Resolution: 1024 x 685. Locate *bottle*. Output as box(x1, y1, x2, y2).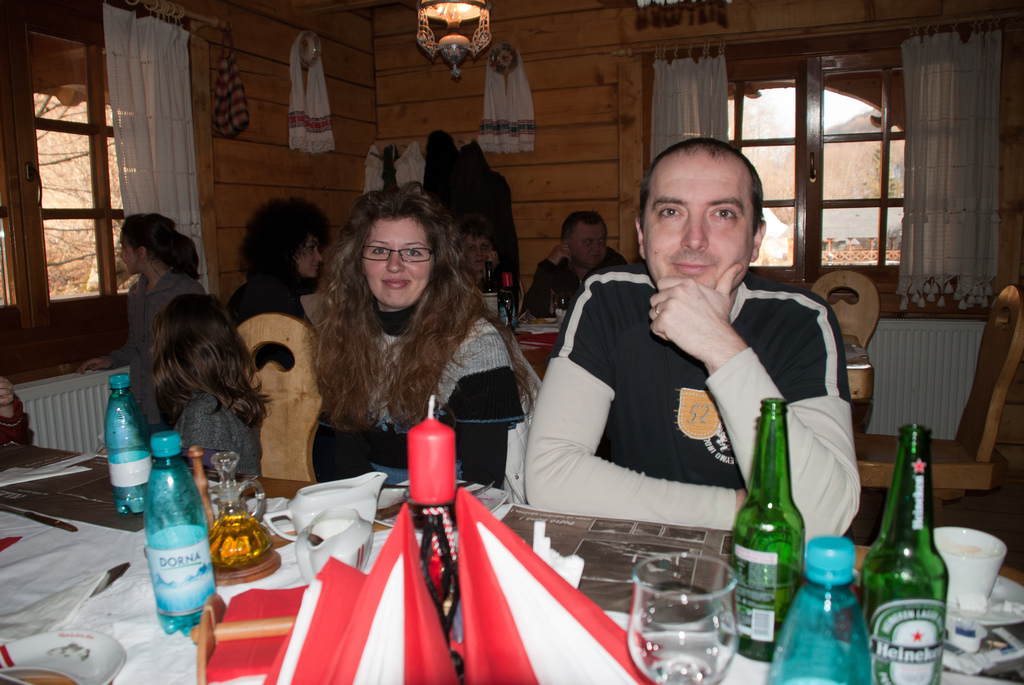
box(729, 395, 805, 661).
